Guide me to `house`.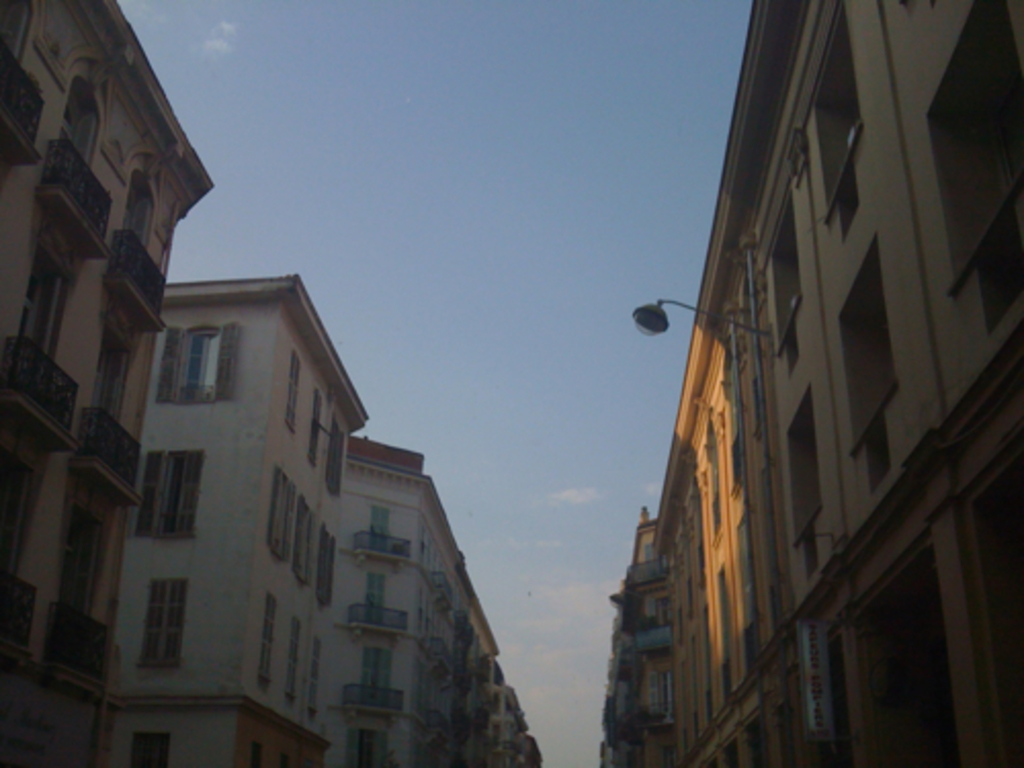
Guidance: Rect(113, 270, 373, 766).
